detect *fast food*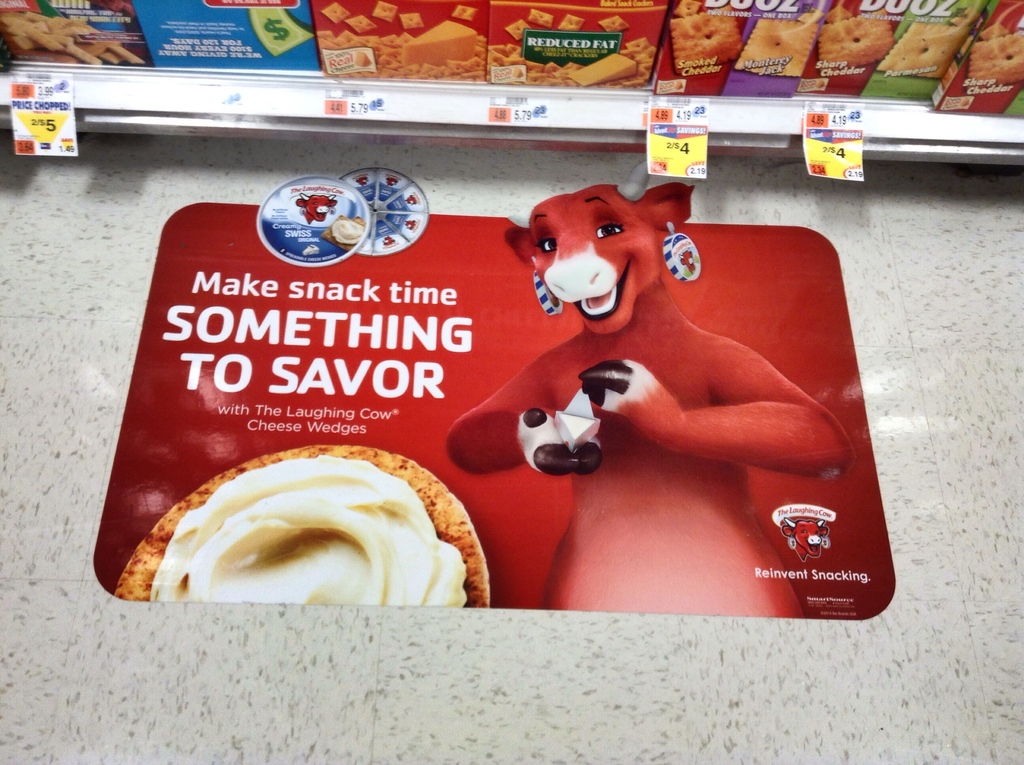
detection(821, 4, 908, 76)
